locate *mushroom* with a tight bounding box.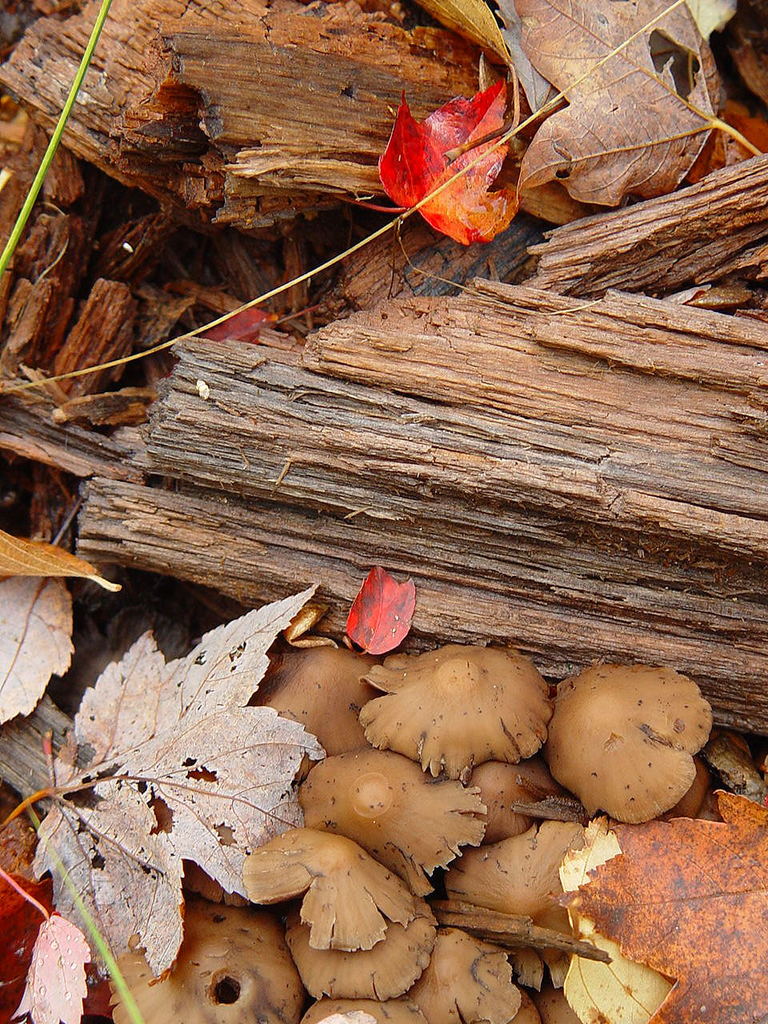
region(552, 666, 707, 827).
